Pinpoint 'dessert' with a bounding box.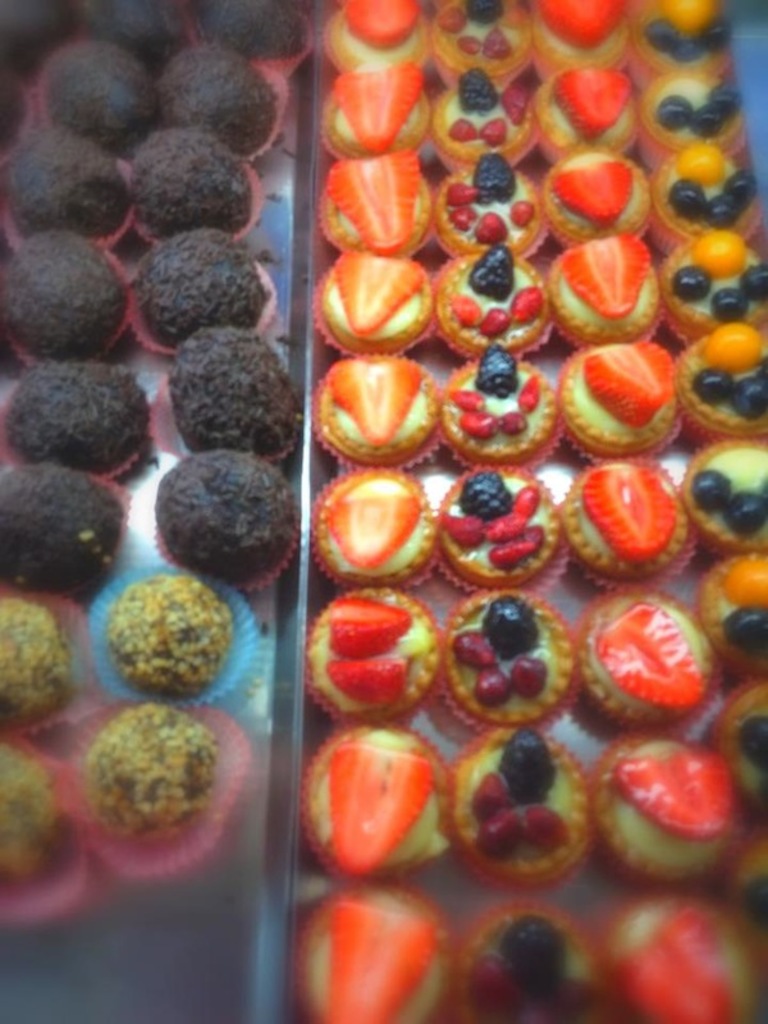
bbox=(328, 64, 425, 150).
